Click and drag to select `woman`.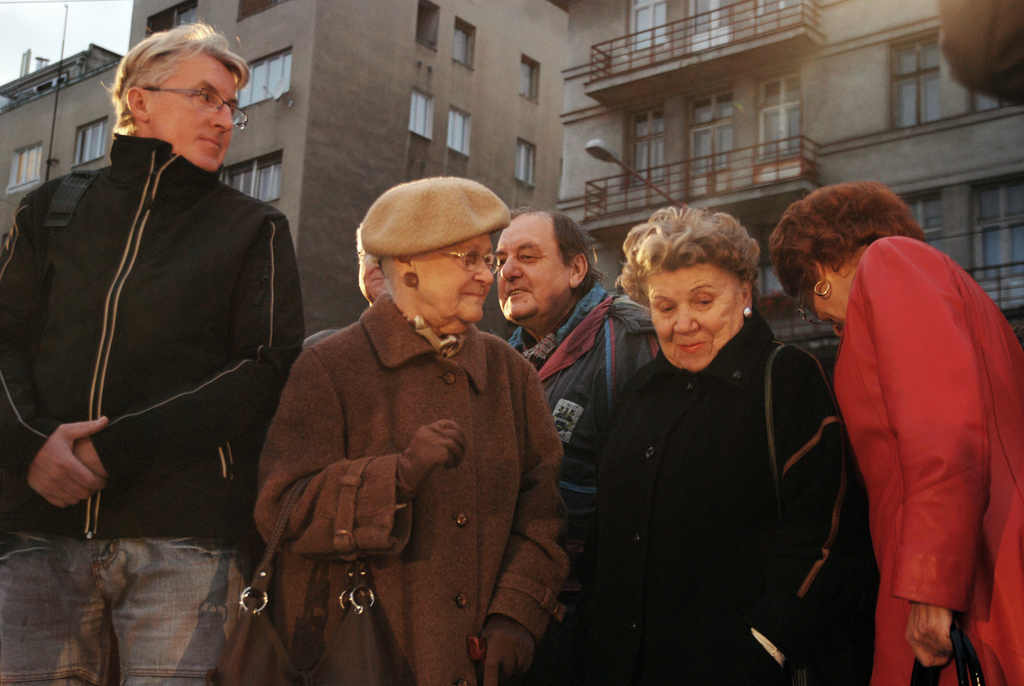
Selection: 792/164/1007/678.
